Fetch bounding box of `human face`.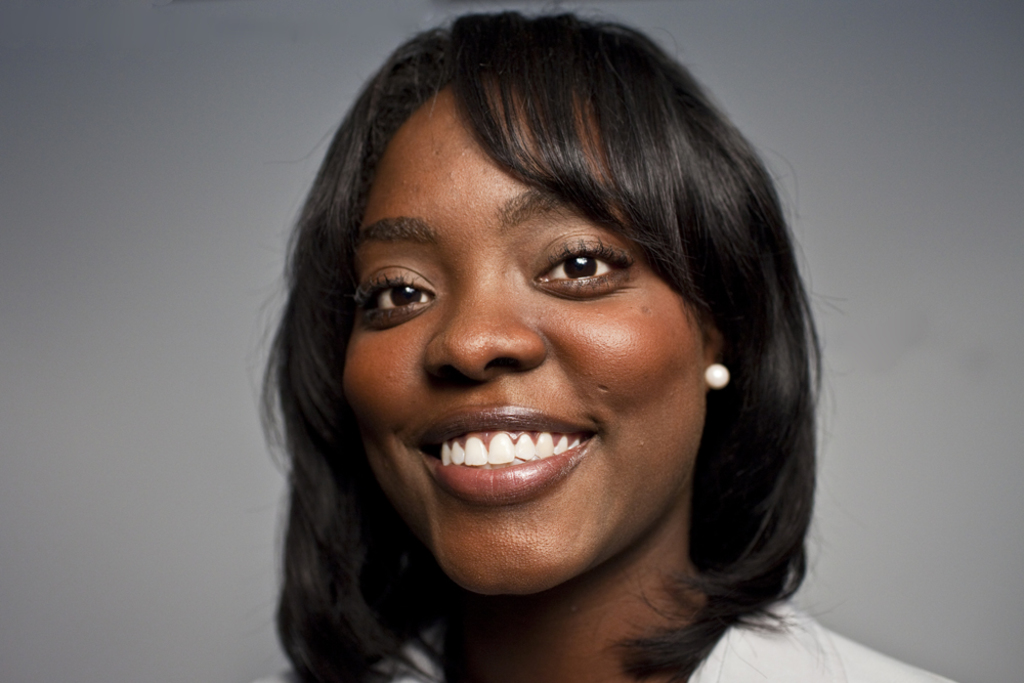
Bbox: x1=338, y1=70, x2=709, y2=602.
